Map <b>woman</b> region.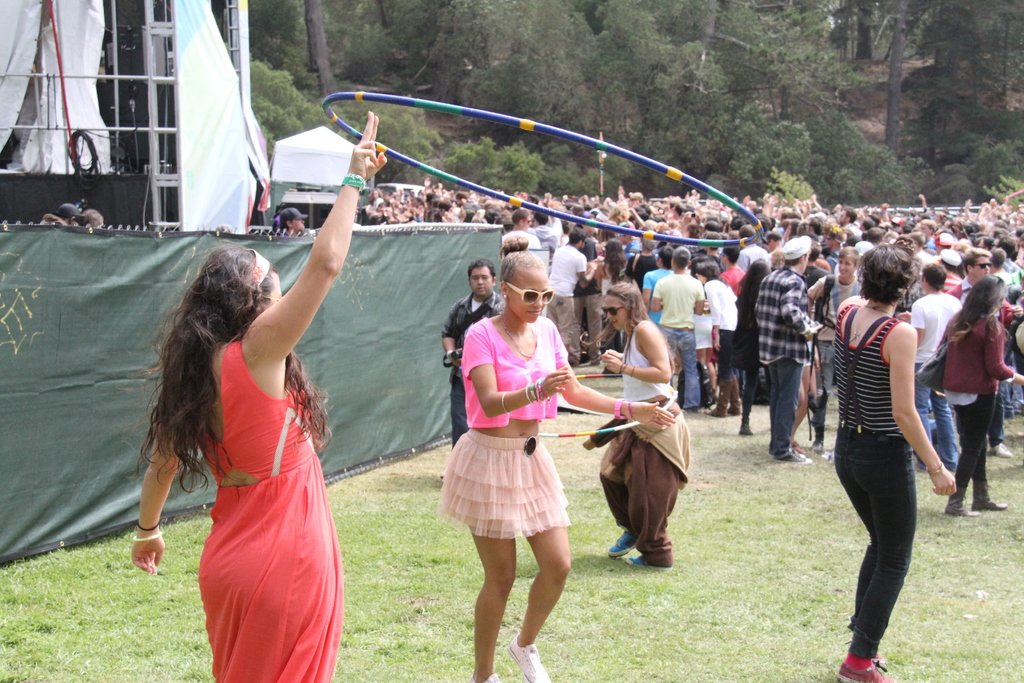
Mapped to 147/162/352/682.
